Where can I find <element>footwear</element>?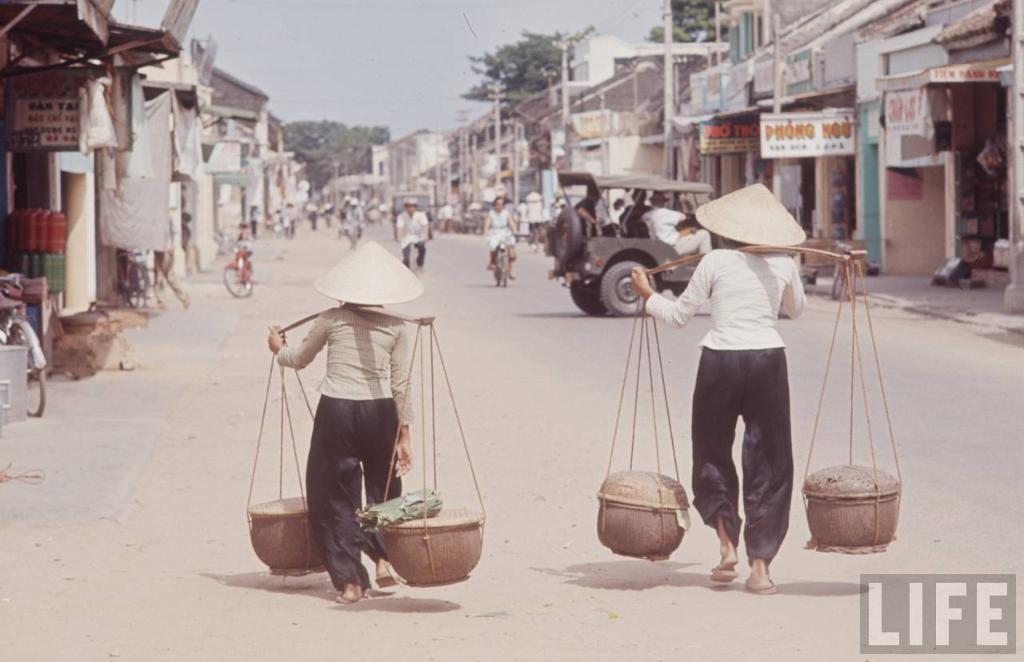
You can find it at region(378, 570, 408, 588).
